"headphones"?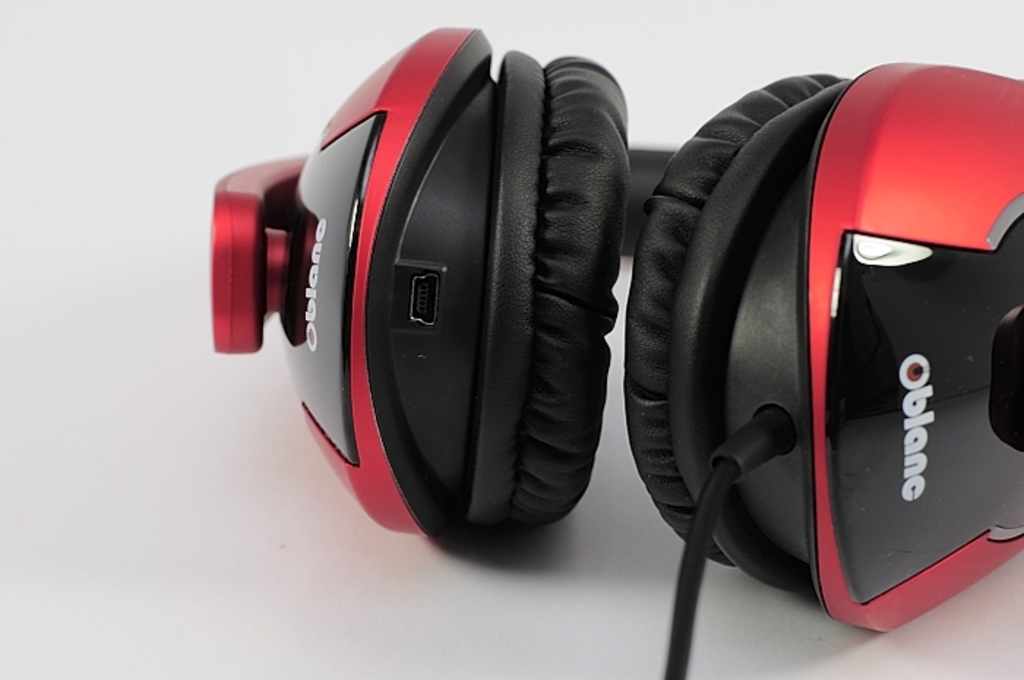
l=206, t=22, r=1023, b=632
